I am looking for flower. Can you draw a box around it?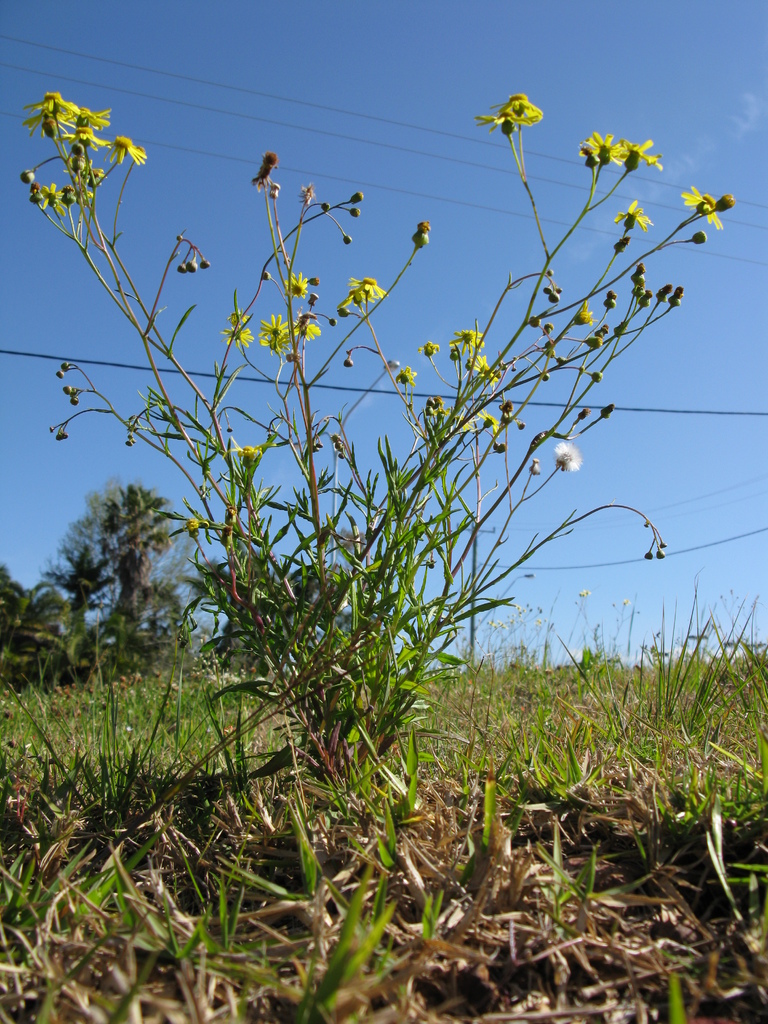
Sure, the bounding box is 581, 130, 630, 165.
